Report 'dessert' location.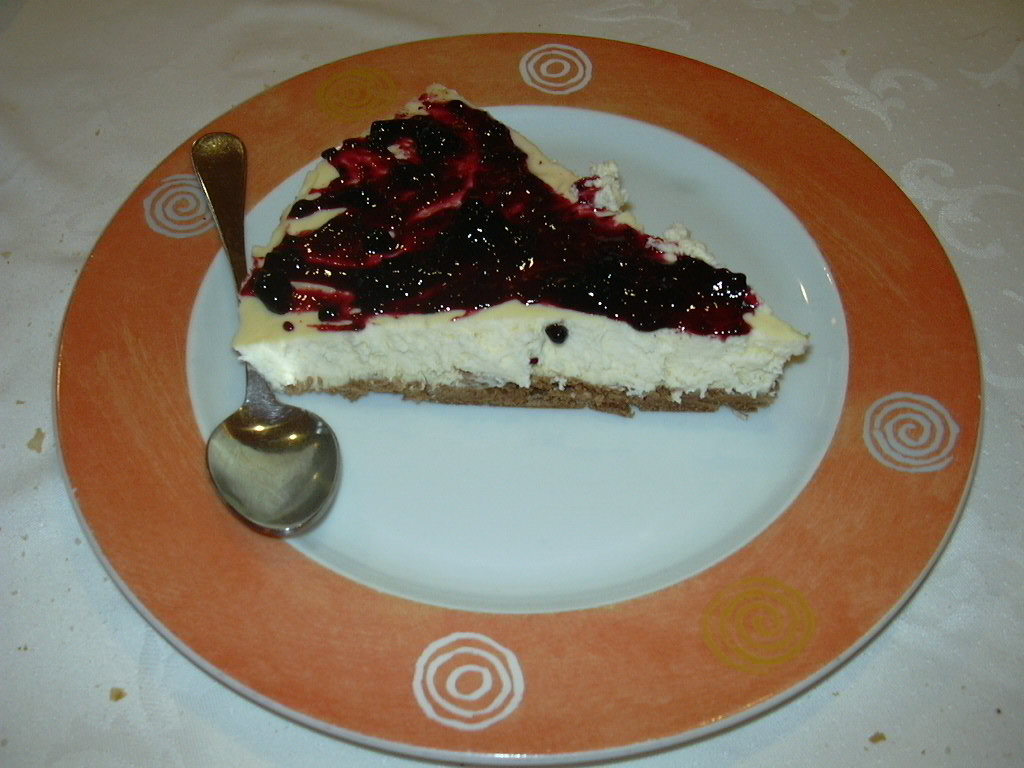
Report: pyautogui.locateOnScreen(233, 83, 808, 420).
